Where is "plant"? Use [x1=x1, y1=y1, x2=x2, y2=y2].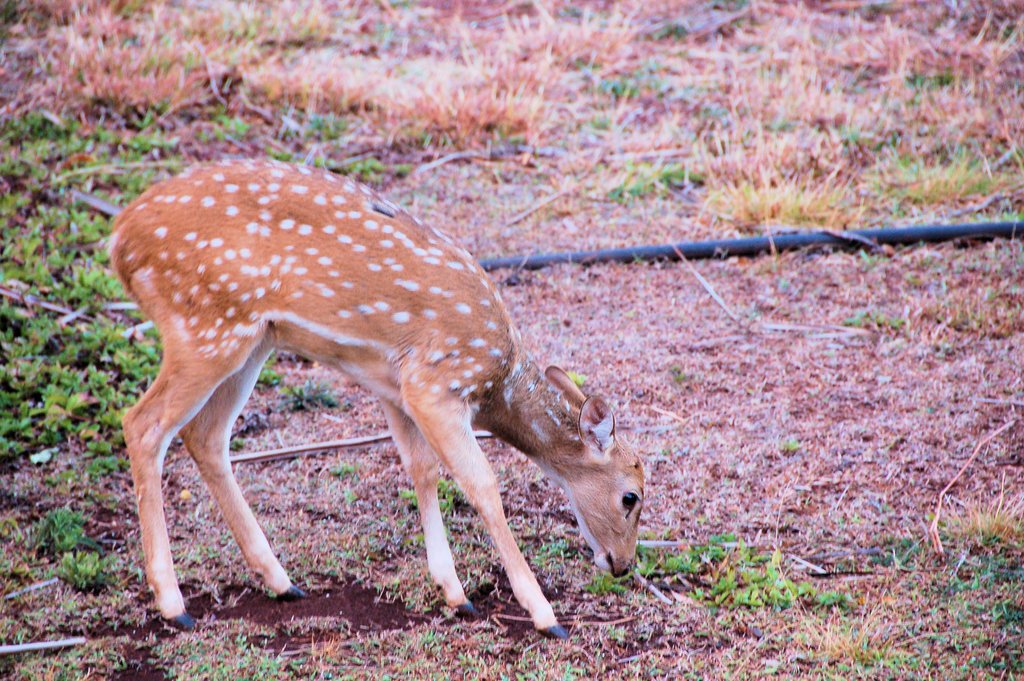
[x1=654, y1=162, x2=703, y2=196].
